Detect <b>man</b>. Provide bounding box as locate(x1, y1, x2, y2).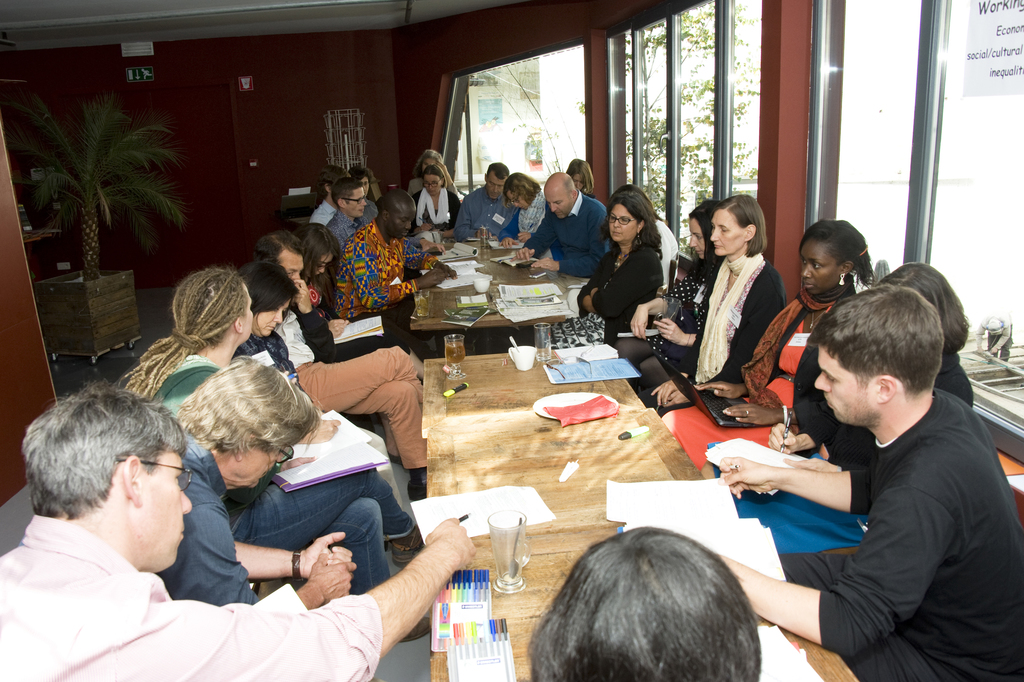
locate(0, 399, 464, 681).
